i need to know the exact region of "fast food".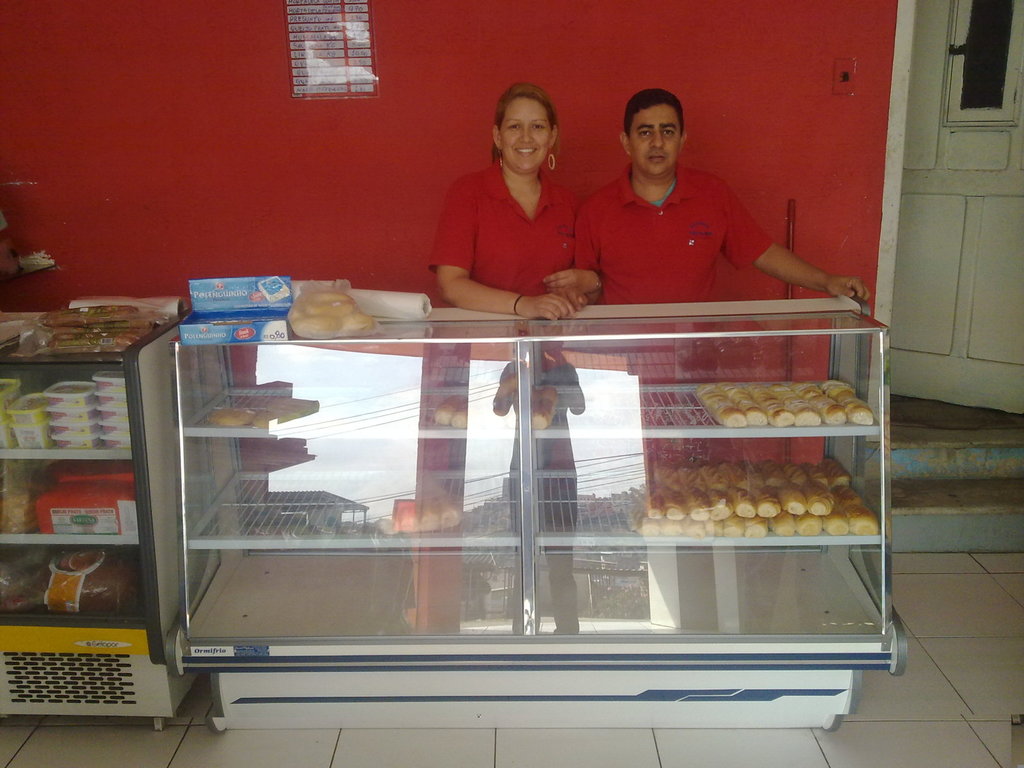
Region: 781/463/809/486.
